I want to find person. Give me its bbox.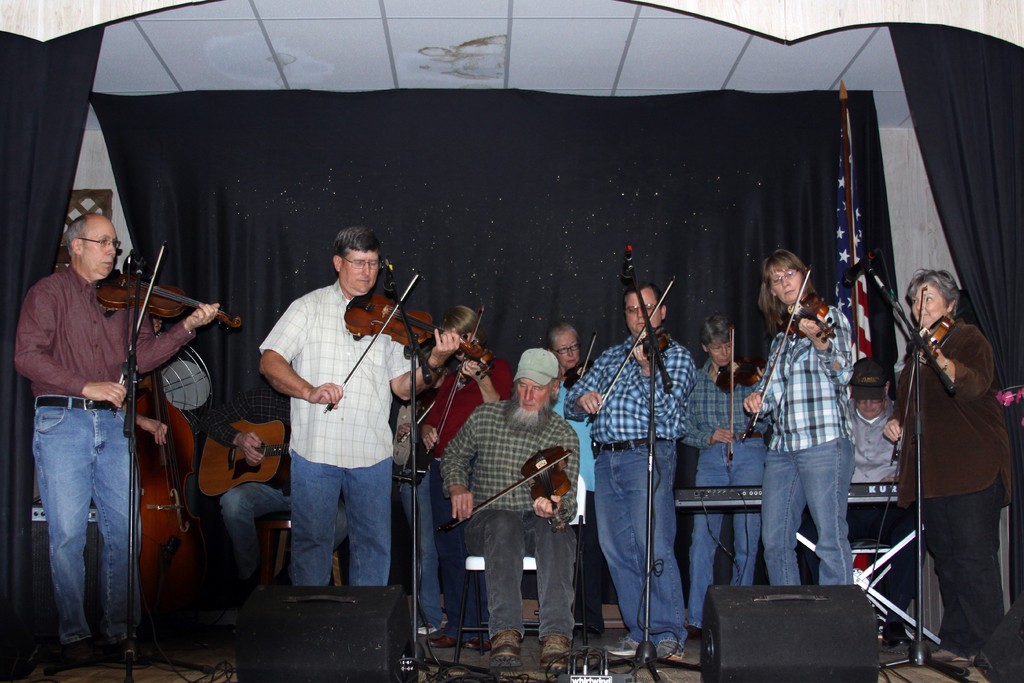
box(737, 255, 859, 591).
